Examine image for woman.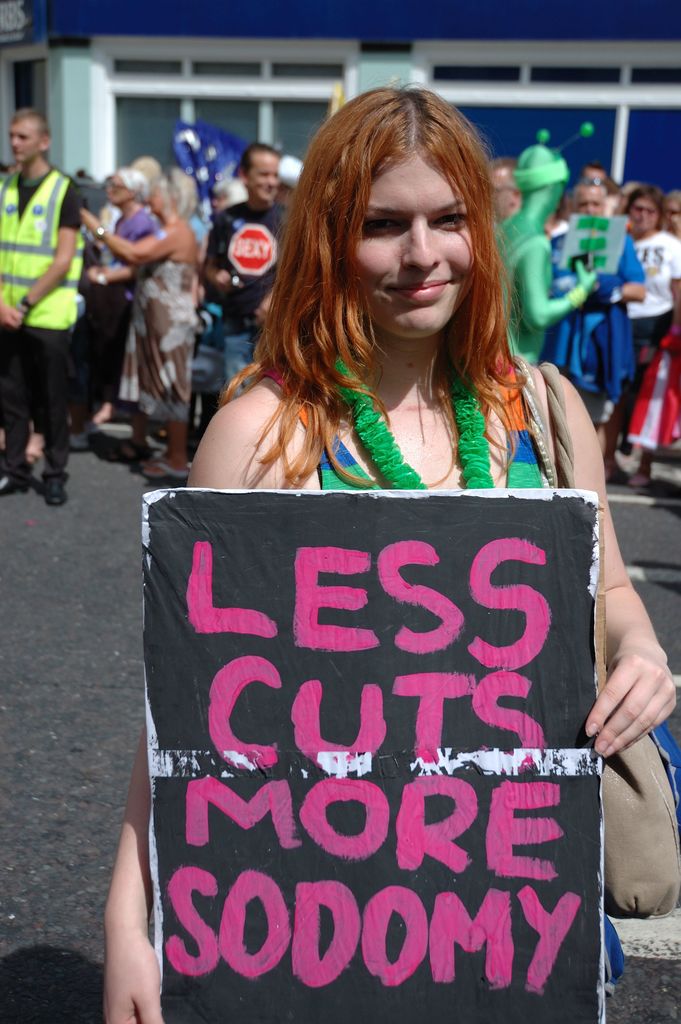
Examination result: 83, 170, 204, 476.
